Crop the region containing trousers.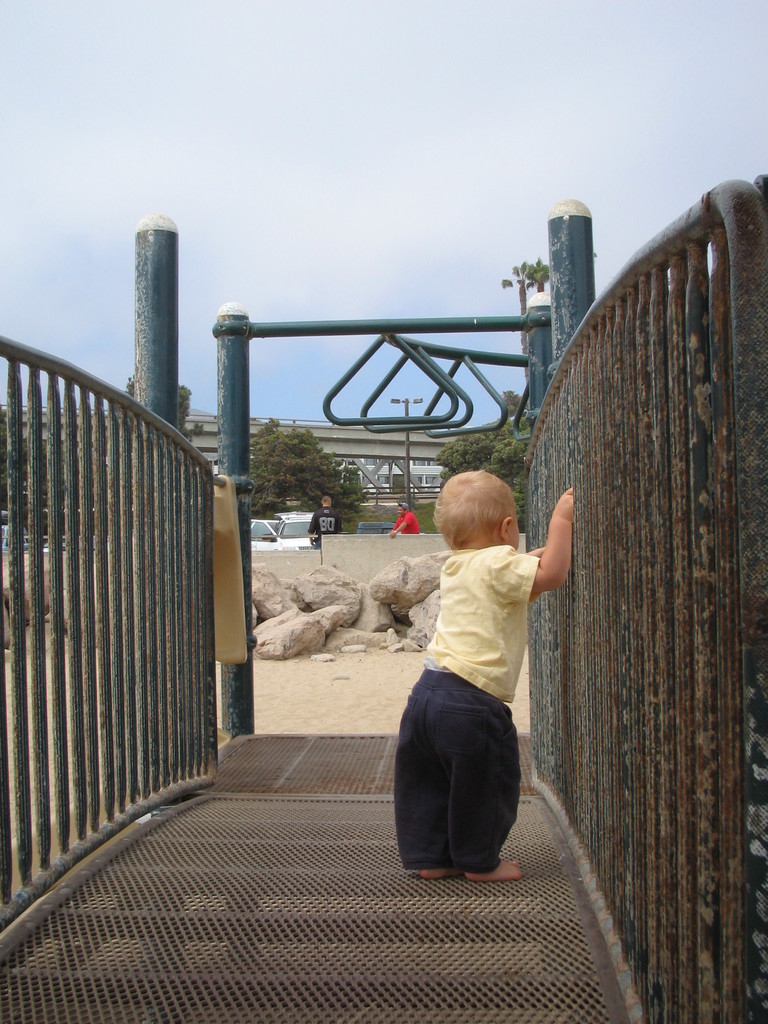
Crop region: detection(404, 644, 553, 848).
